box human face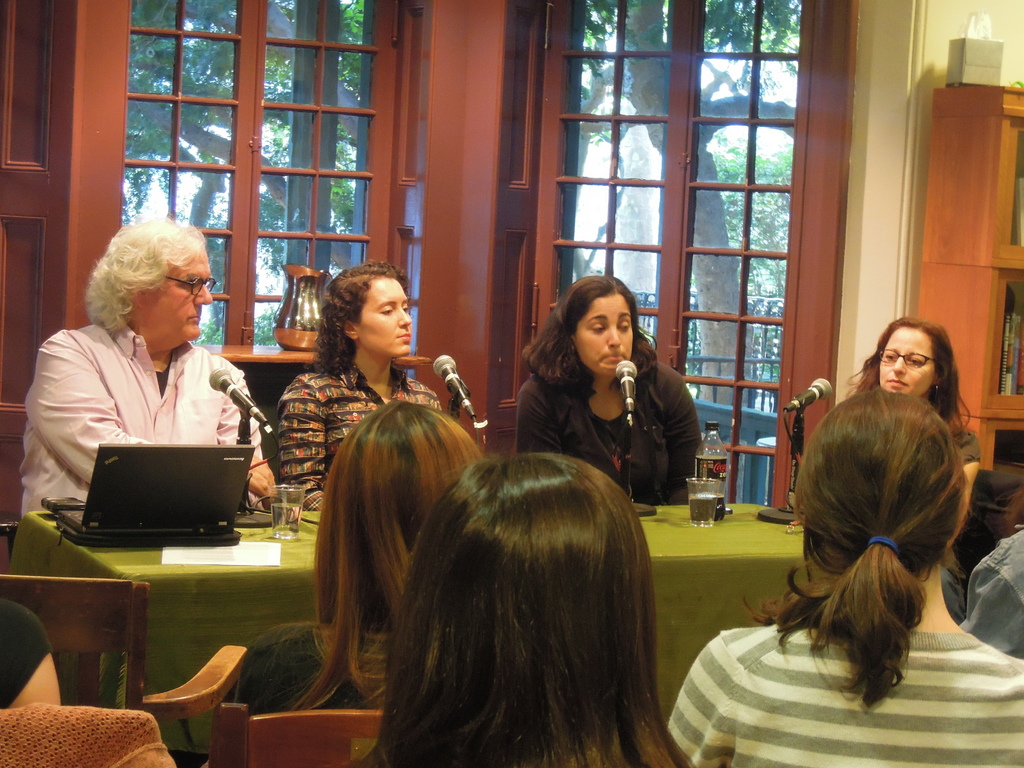
left=361, top=279, right=411, bottom=356
